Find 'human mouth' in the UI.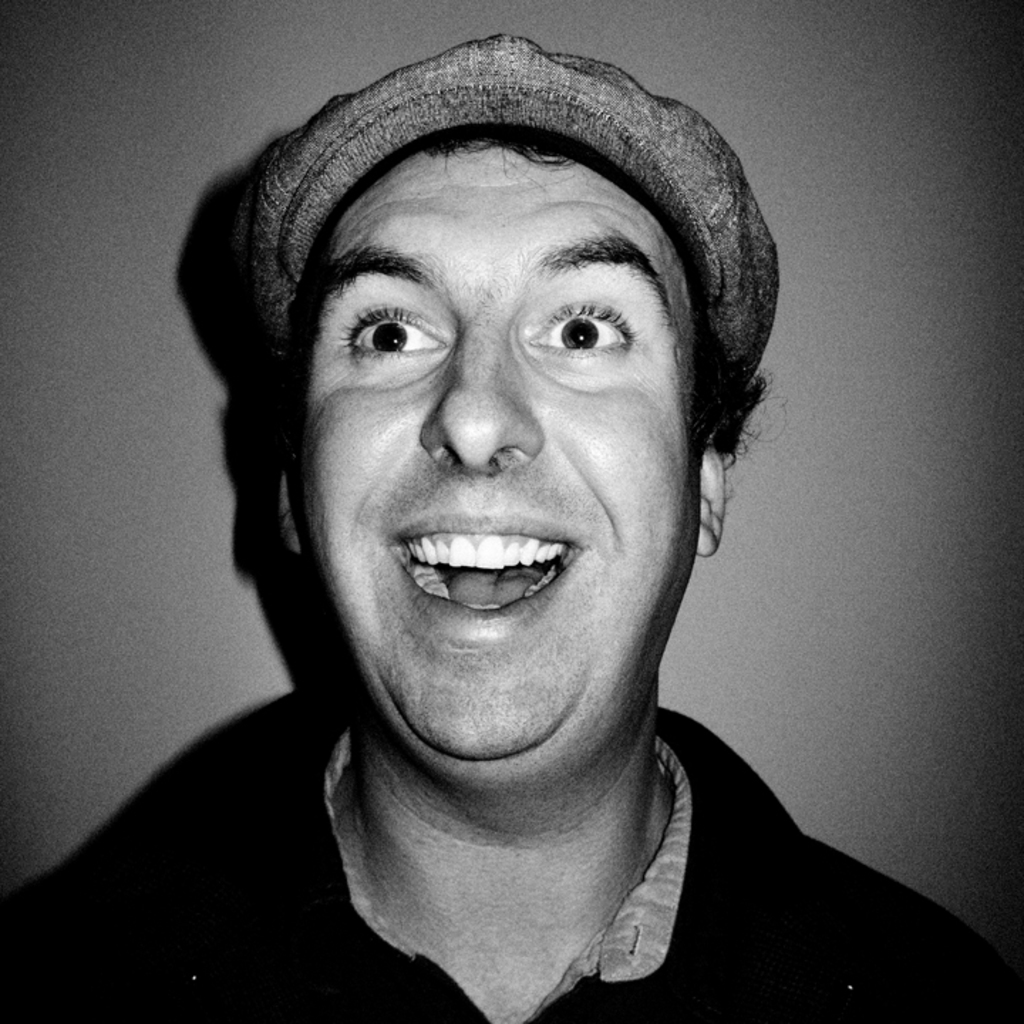
UI element at <box>366,530,602,619</box>.
